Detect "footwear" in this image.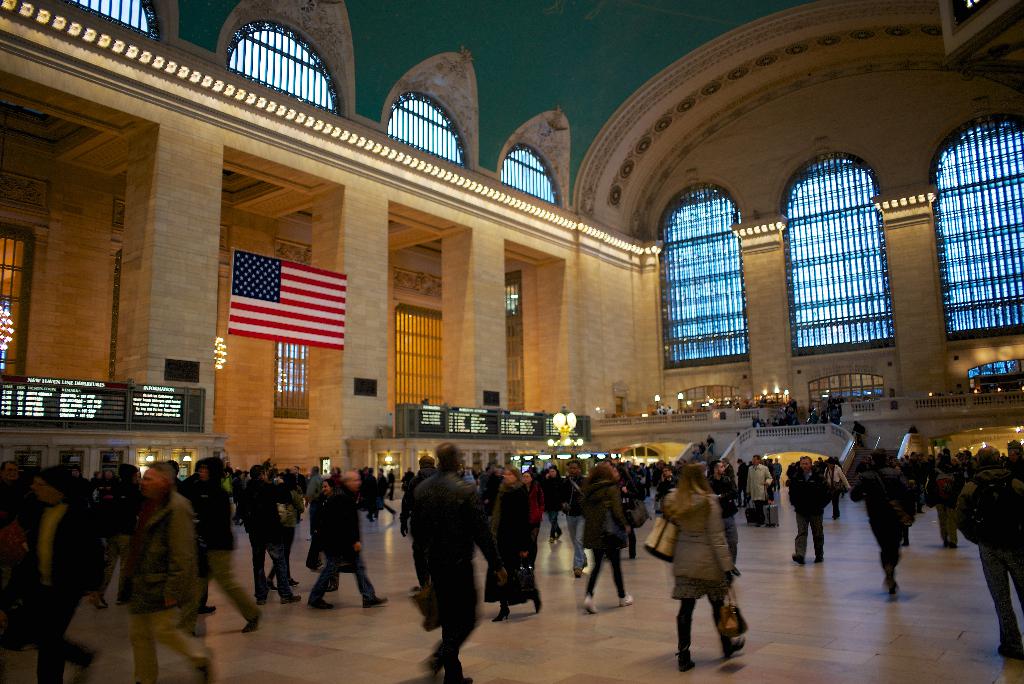
Detection: [x1=720, y1=636, x2=746, y2=658].
